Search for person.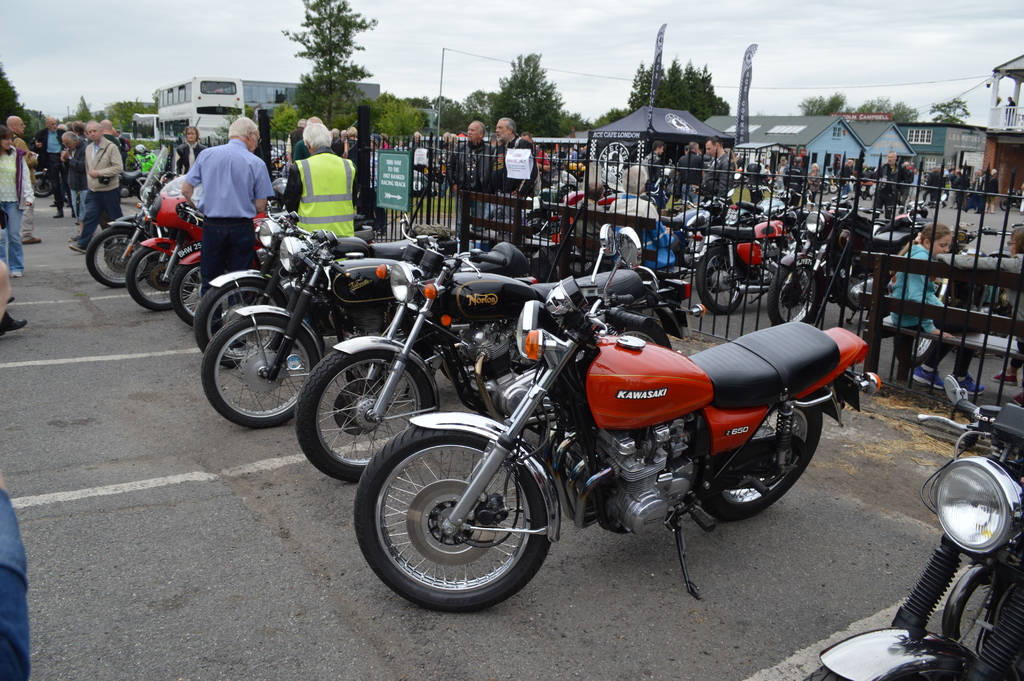
Found at (68,121,88,243).
